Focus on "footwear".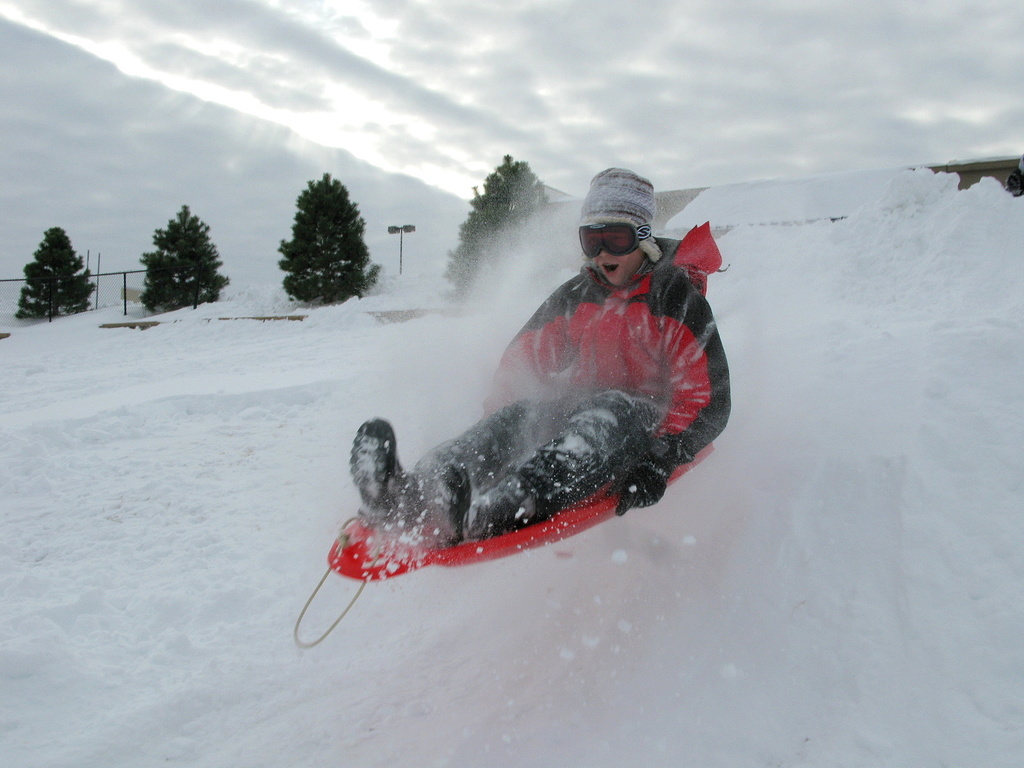
Focused at bbox(346, 415, 408, 527).
